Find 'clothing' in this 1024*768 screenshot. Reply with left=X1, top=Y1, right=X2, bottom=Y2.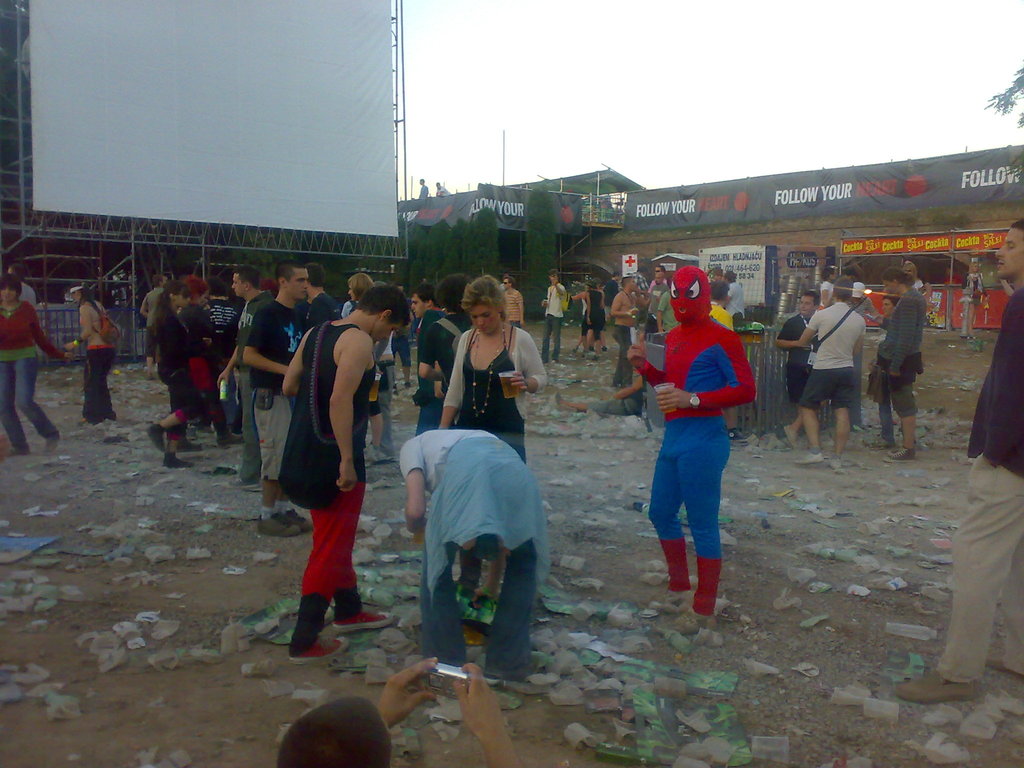
left=77, top=301, right=117, bottom=433.
